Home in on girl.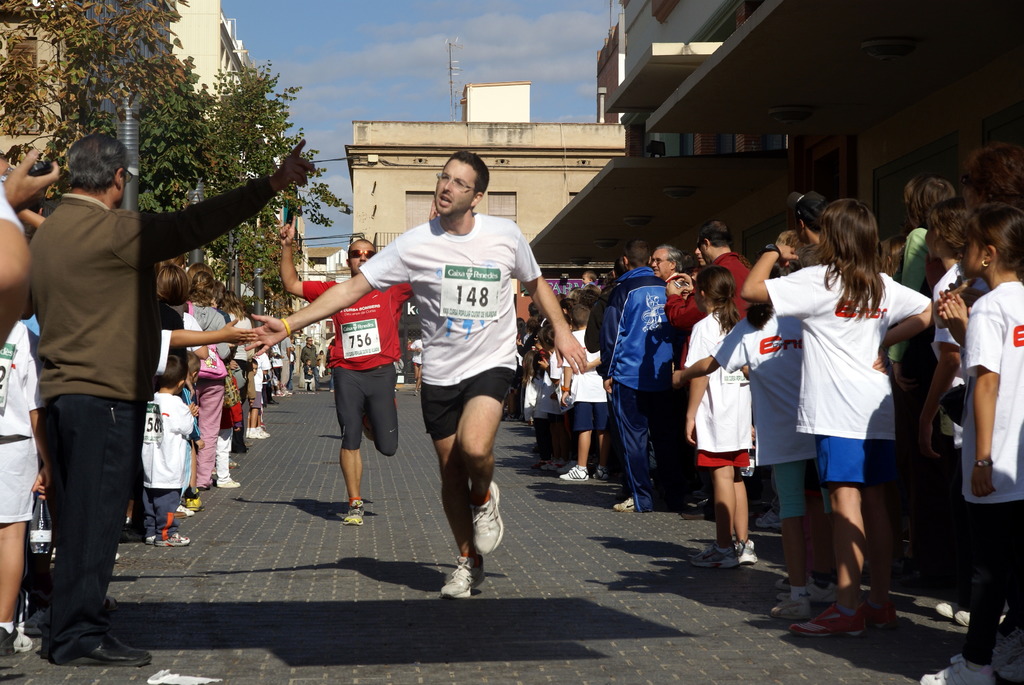
Homed in at [920,198,981,622].
